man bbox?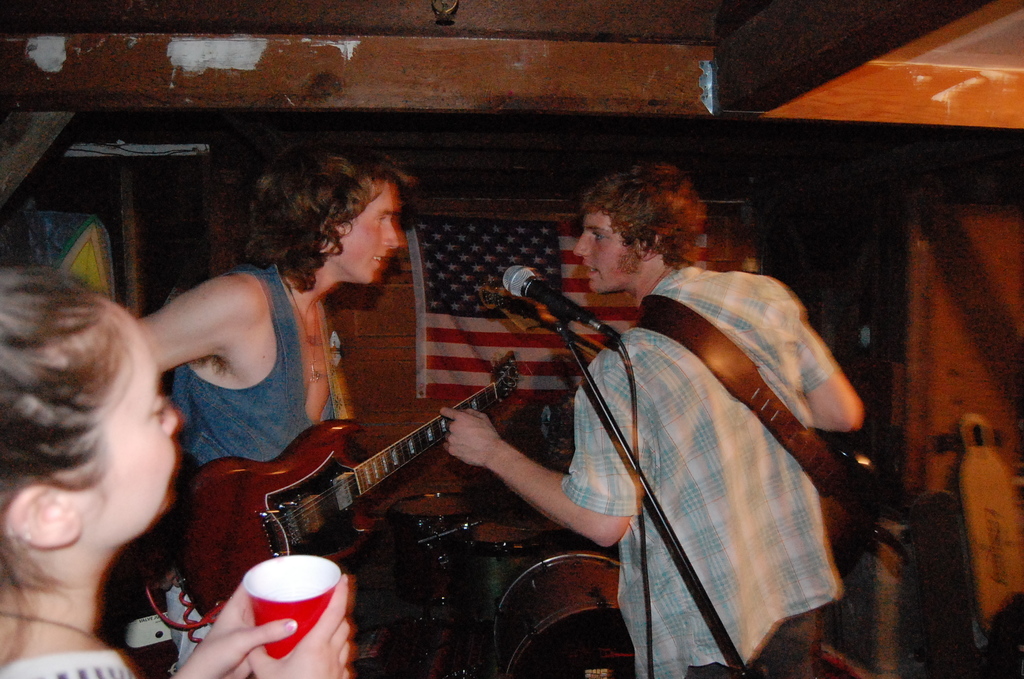
rect(443, 155, 876, 678)
